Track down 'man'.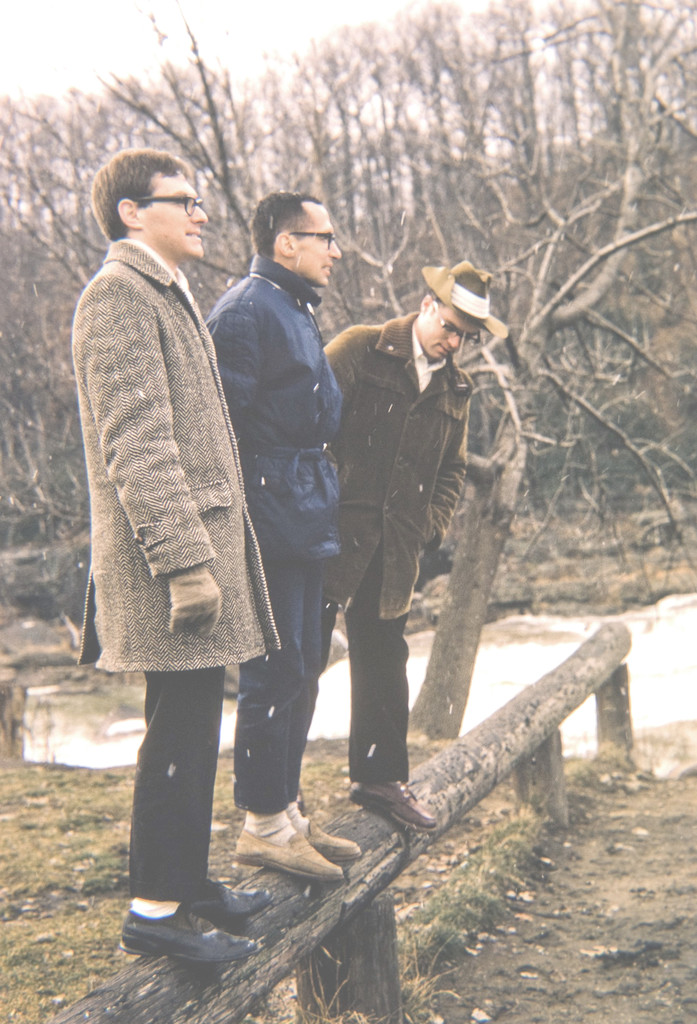
Tracked to (204, 188, 362, 882).
